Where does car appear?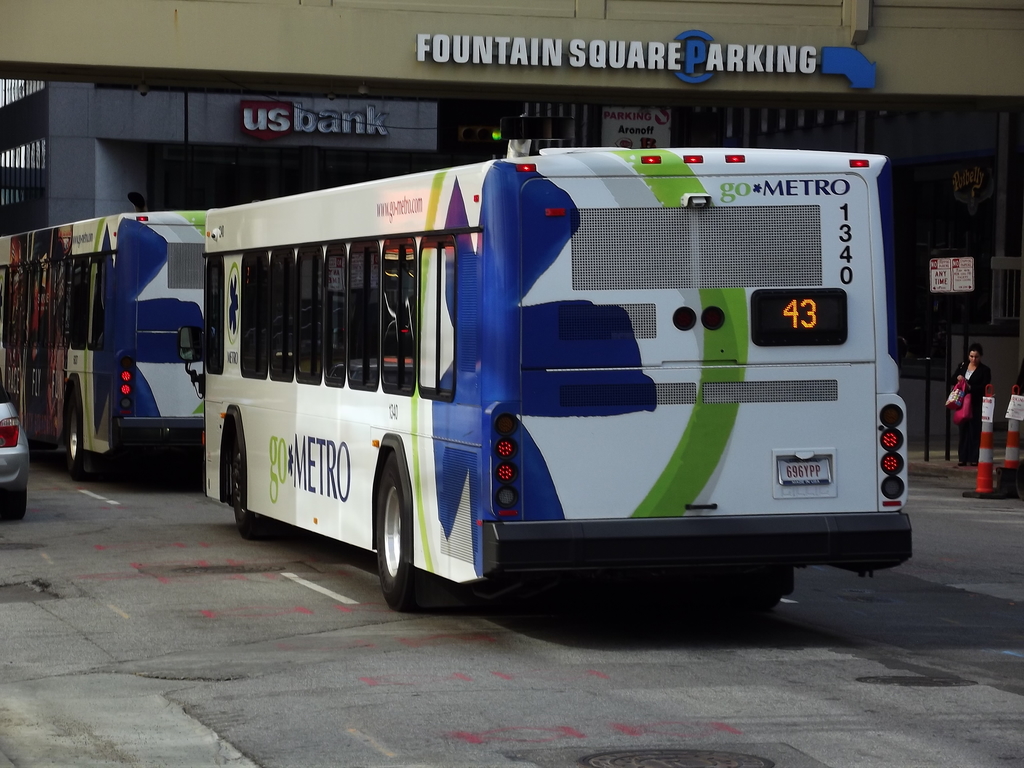
Appears at {"left": 0, "top": 382, "right": 29, "bottom": 521}.
